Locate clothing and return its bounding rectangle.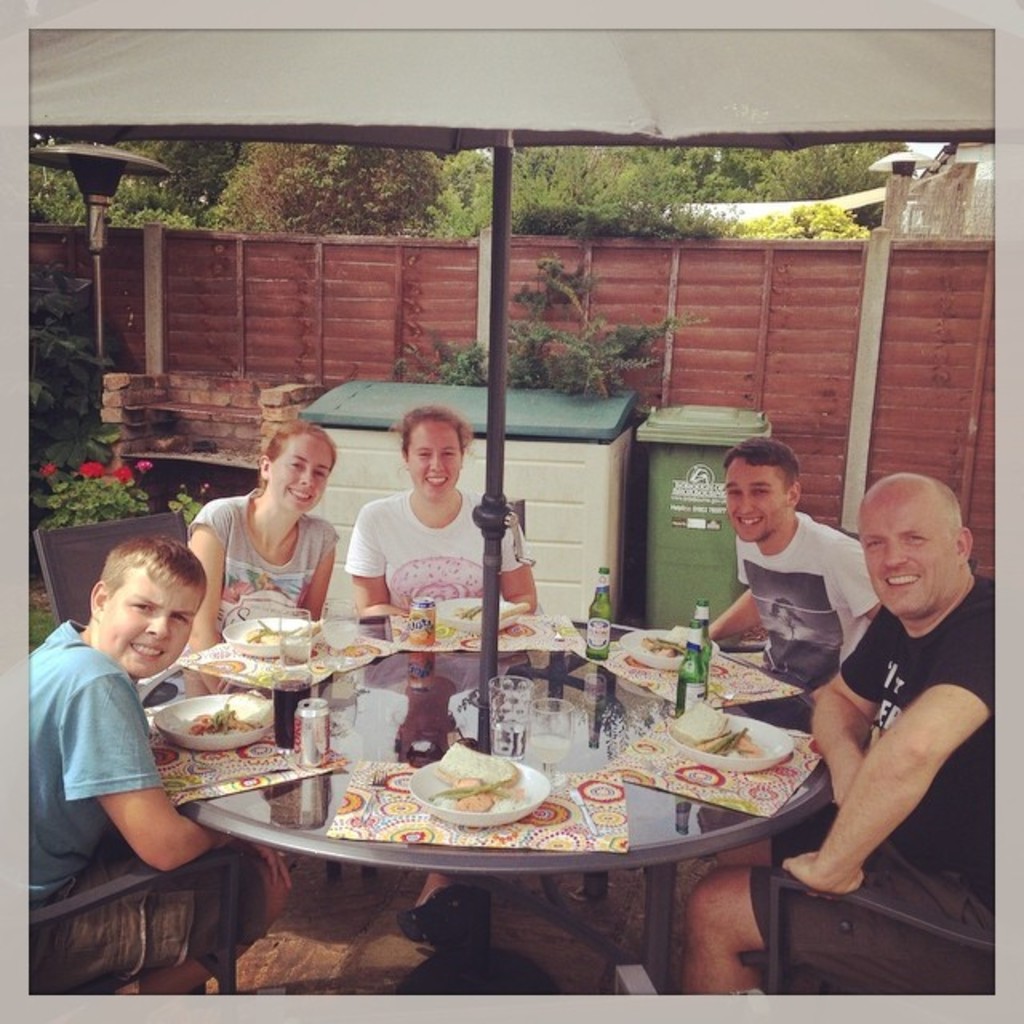
detection(339, 482, 520, 634).
